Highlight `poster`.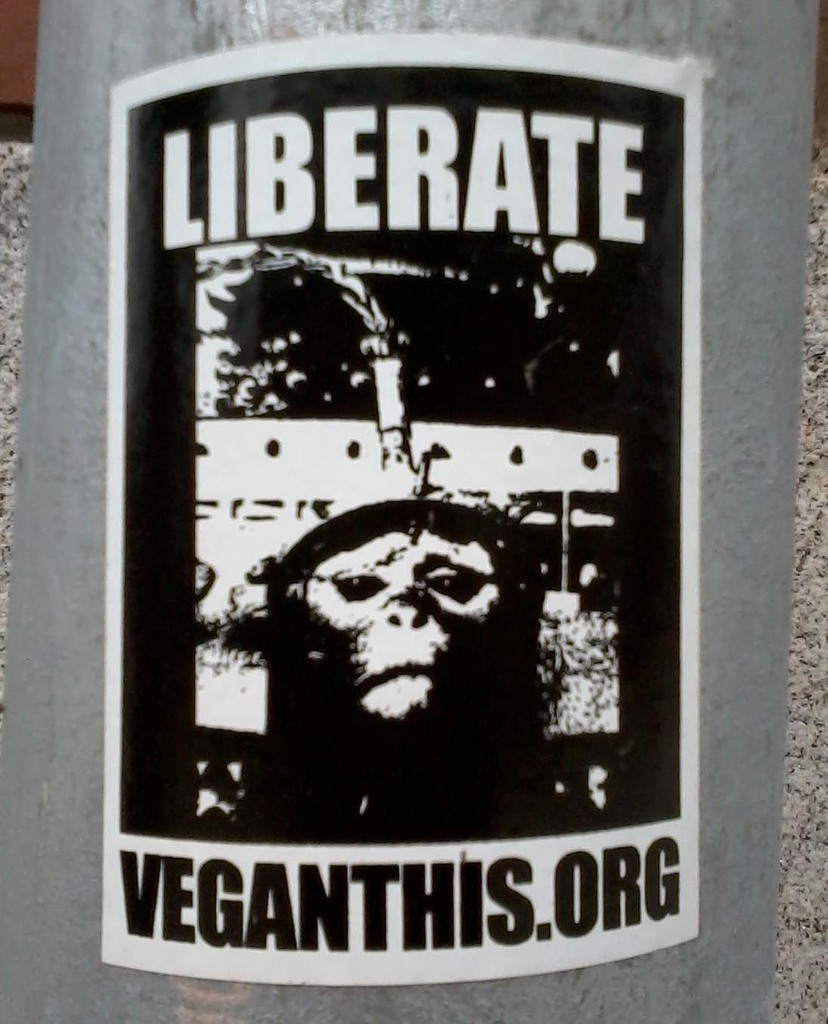
Highlighted region: box(98, 23, 700, 984).
